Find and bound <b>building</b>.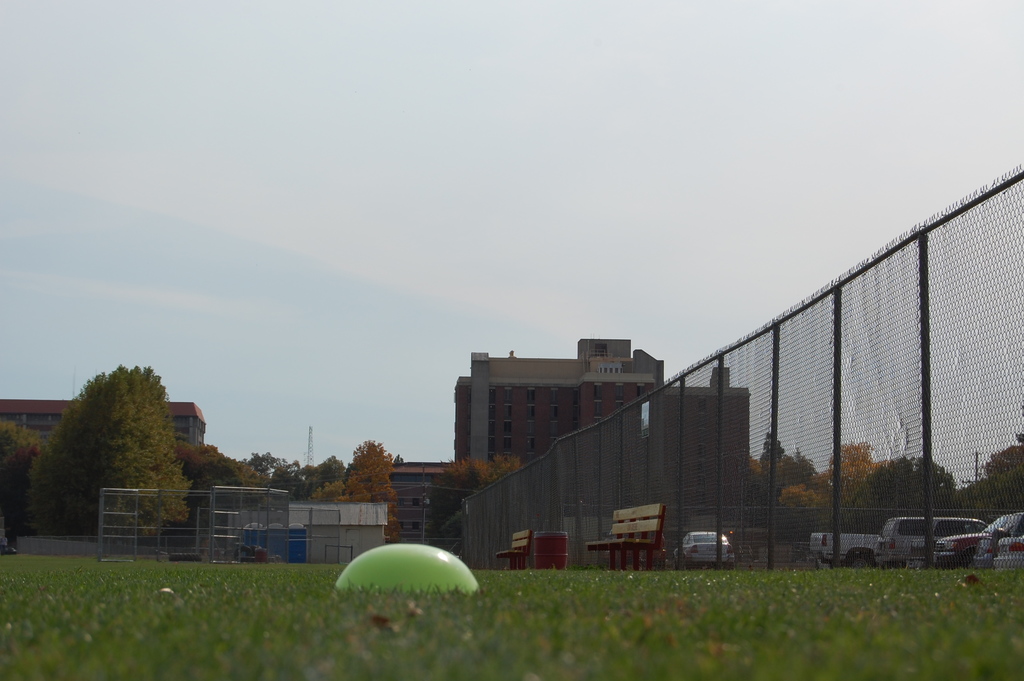
Bound: Rect(0, 398, 205, 446).
